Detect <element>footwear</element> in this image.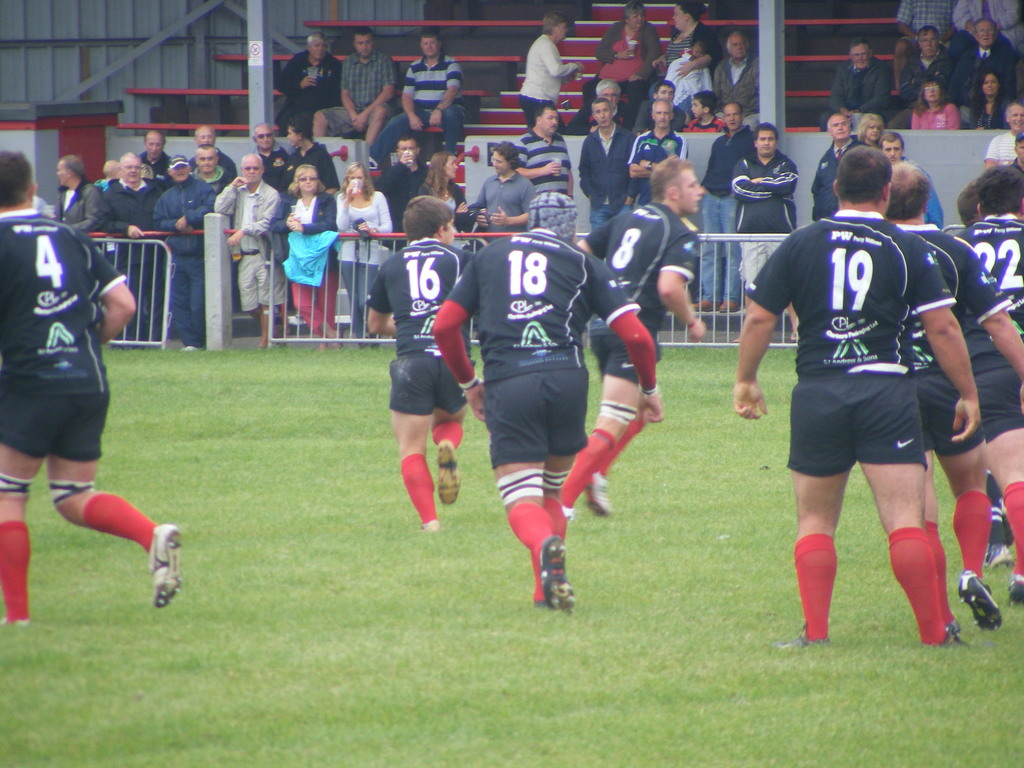
Detection: pyautogui.locateOnScreen(955, 569, 1001, 631).
